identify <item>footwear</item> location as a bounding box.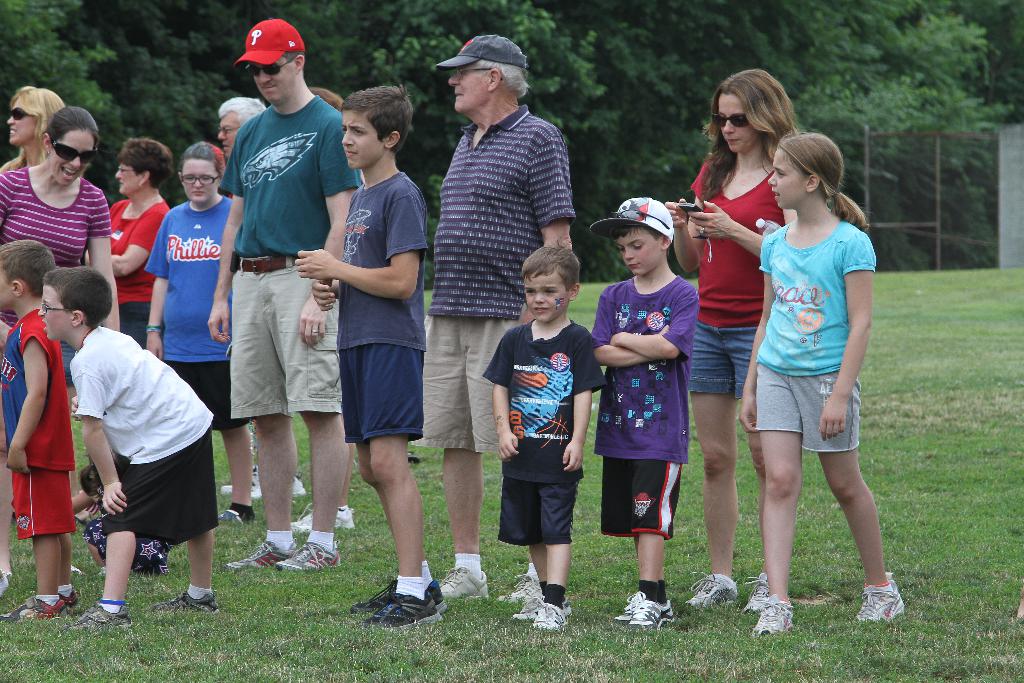
514:595:538:630.
